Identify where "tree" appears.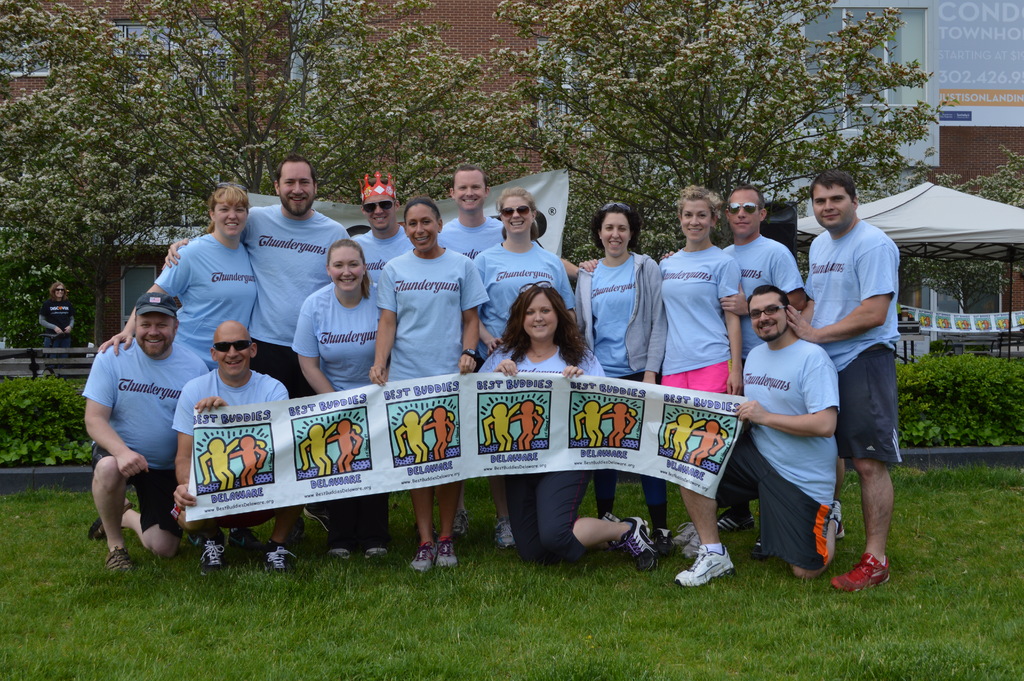
Appears at bbox=[469, 40, 948, 217].
